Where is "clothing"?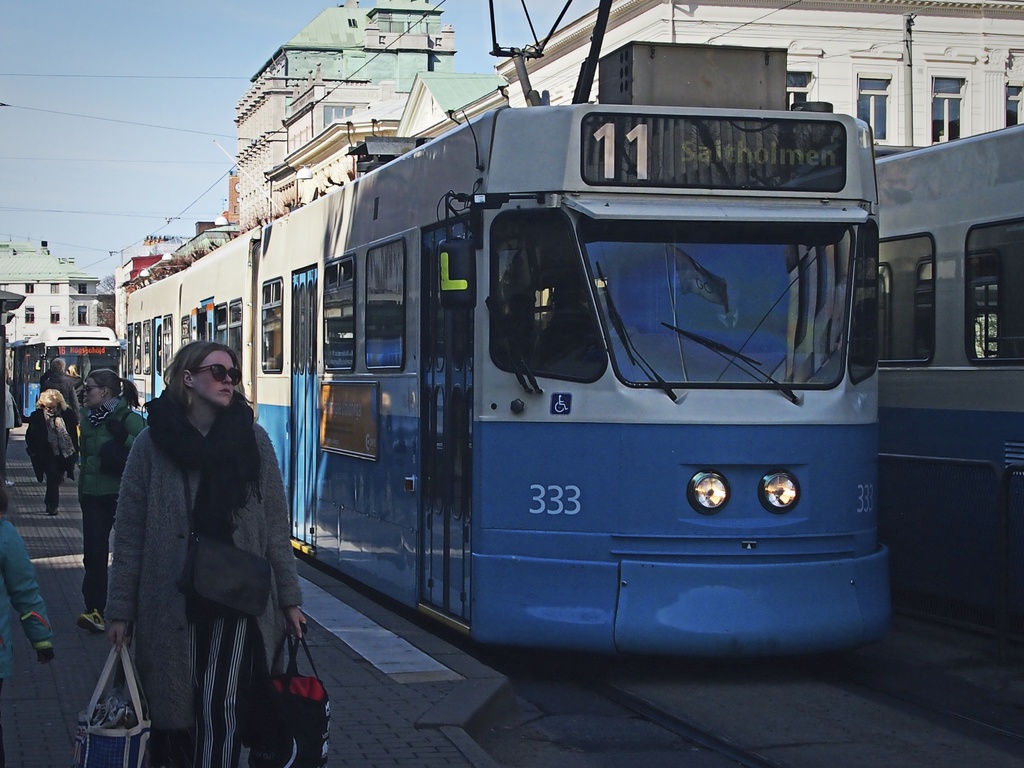
rect(104, 327, 289, 723).
